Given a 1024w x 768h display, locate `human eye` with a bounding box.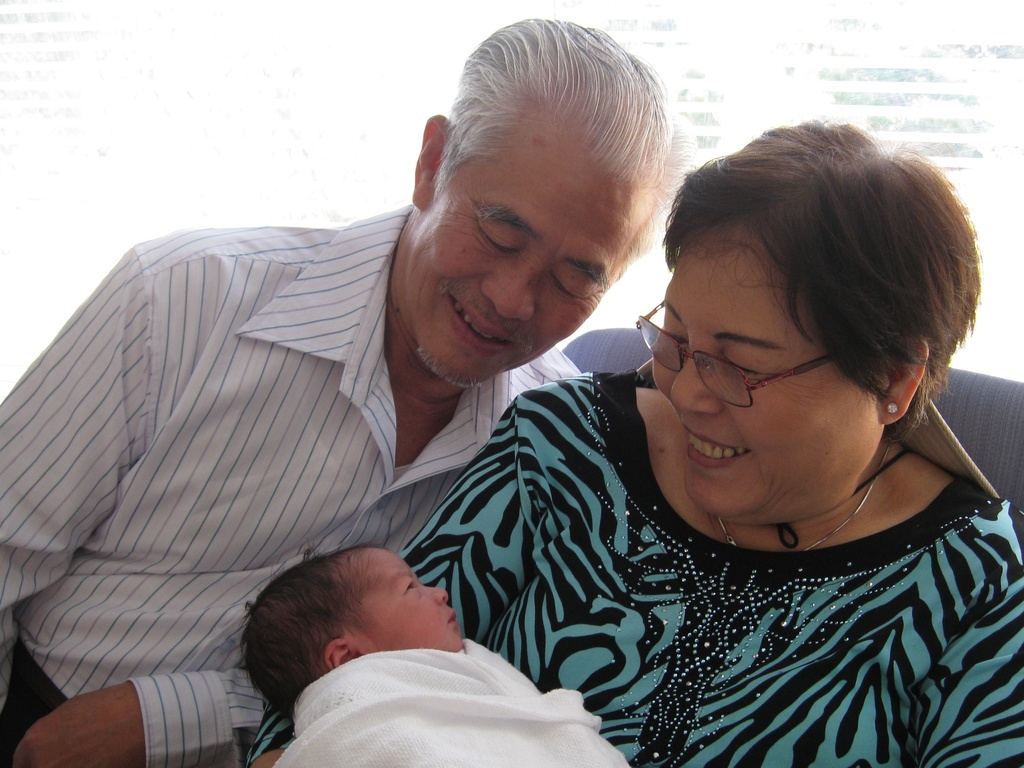
Located: [398, 576, 419, 594].
